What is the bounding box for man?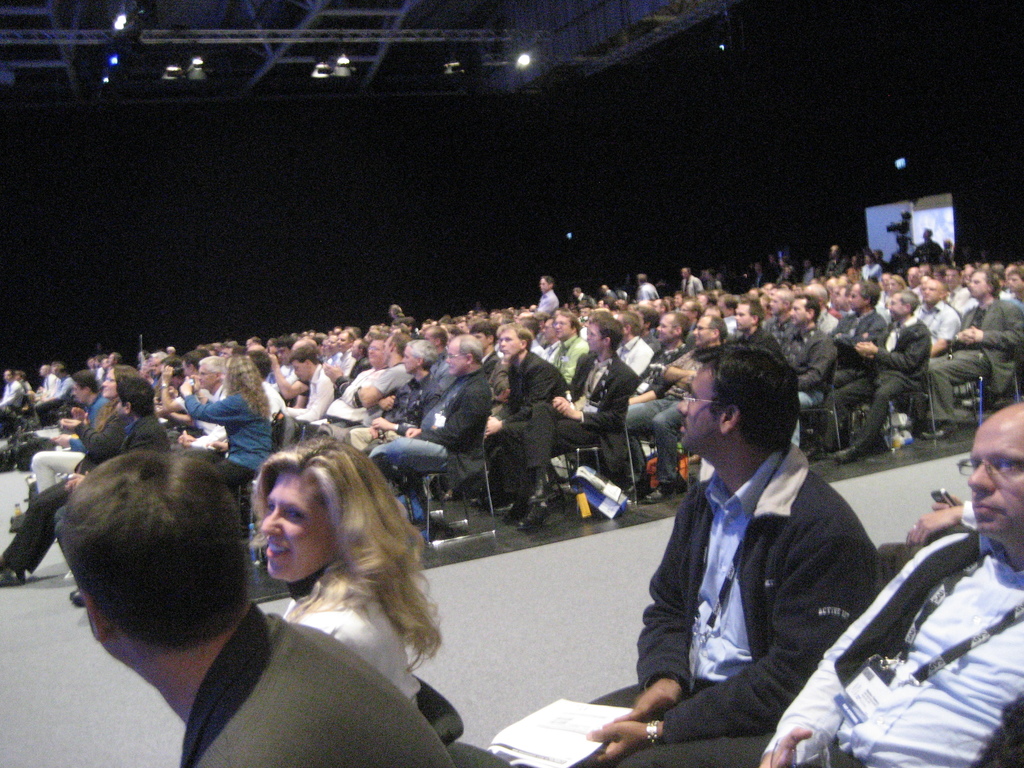
492/309/511/327.
